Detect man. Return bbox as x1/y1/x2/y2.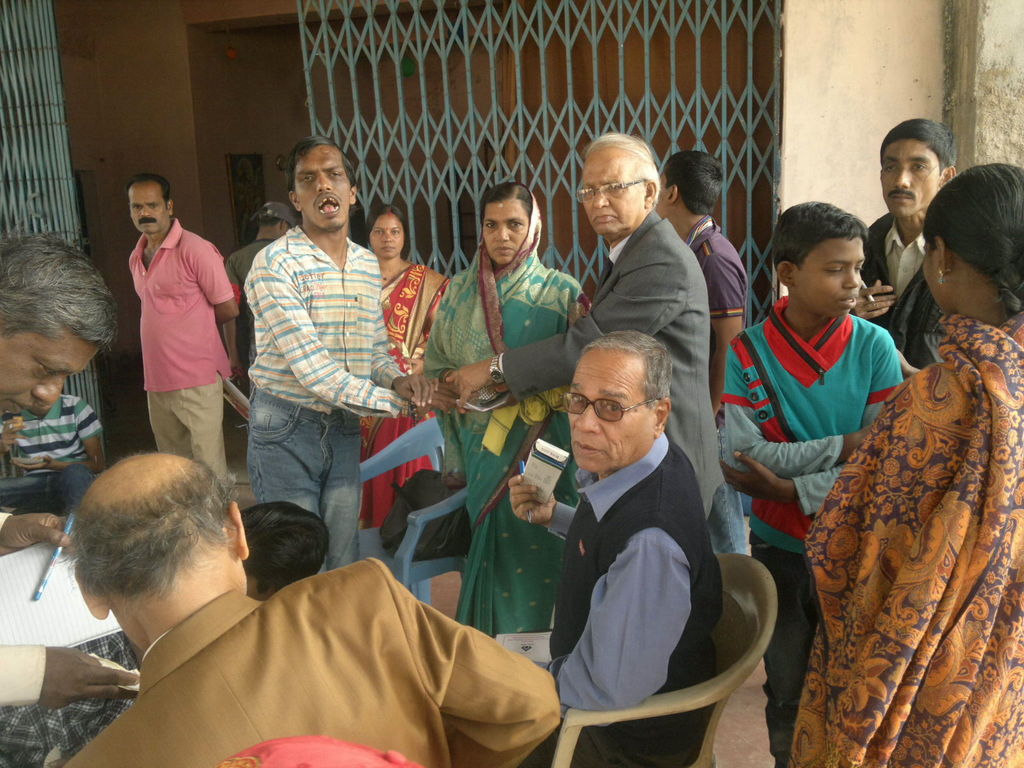
521/331/726/767.
